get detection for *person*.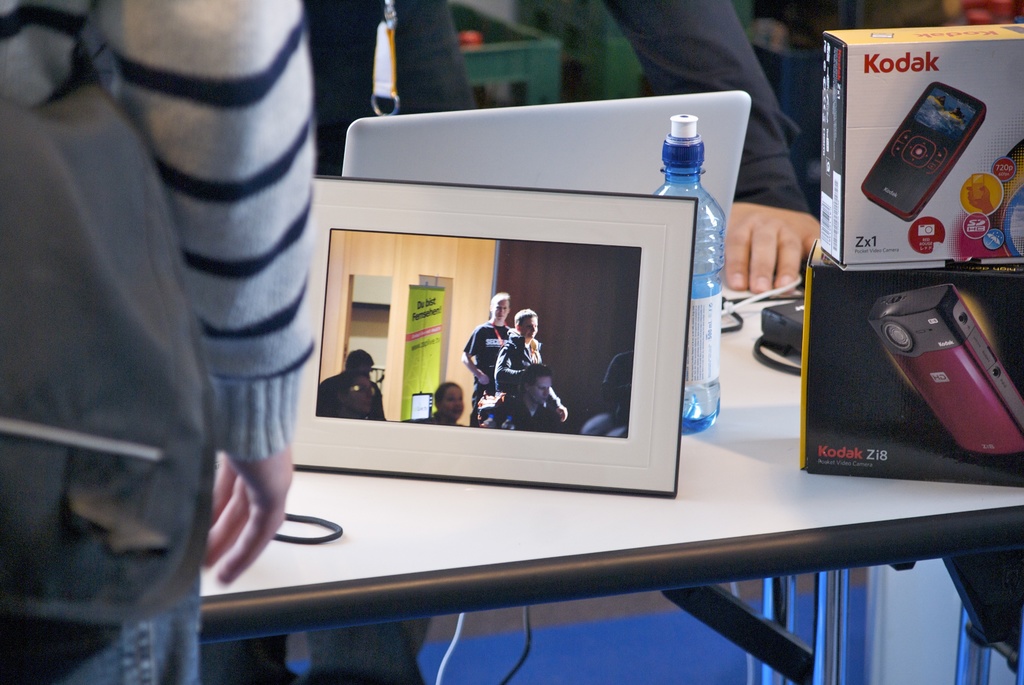
Detection: (x1=2, y1=0, x2=318, y2=684).
